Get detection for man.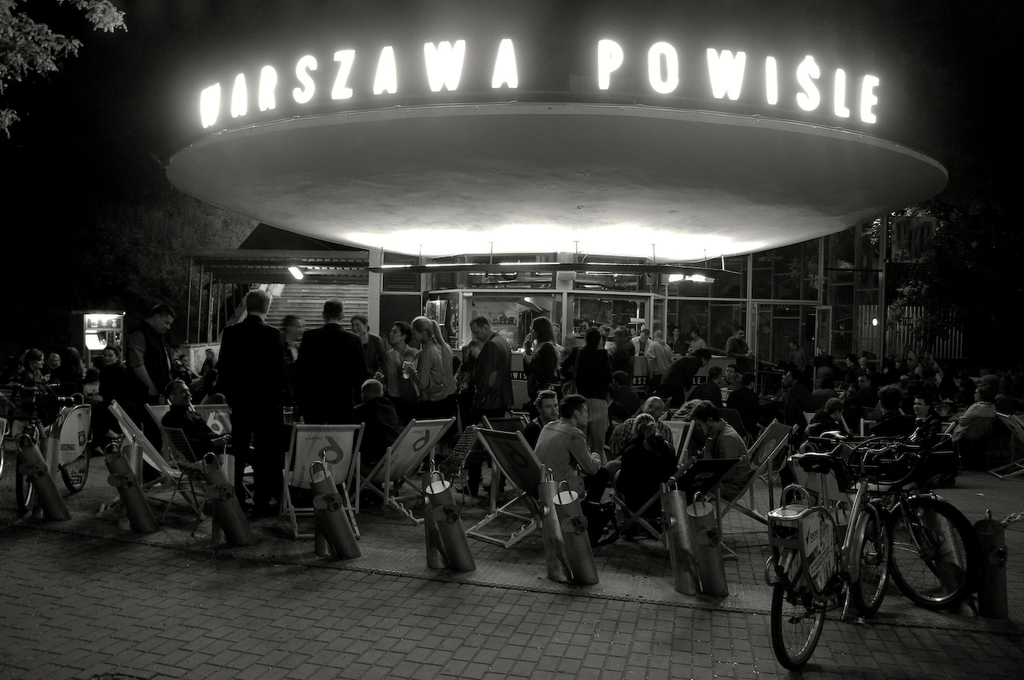
Detection: <region>562, 325, 615, 461</region>.
